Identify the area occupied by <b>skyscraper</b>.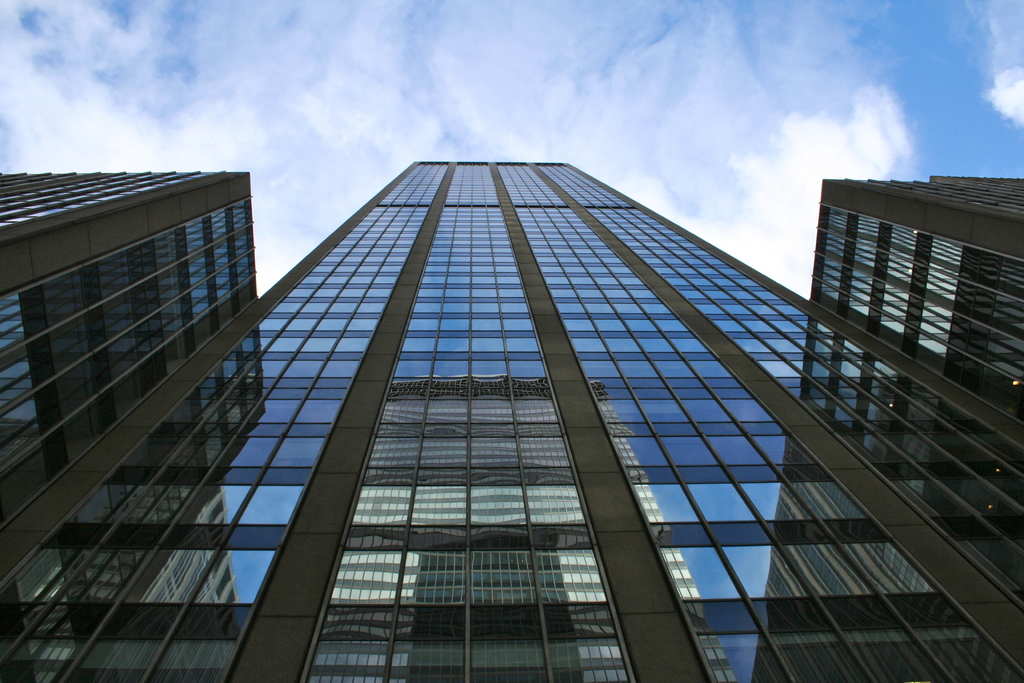
Area: bbox=(68, 154, 999, 657).
